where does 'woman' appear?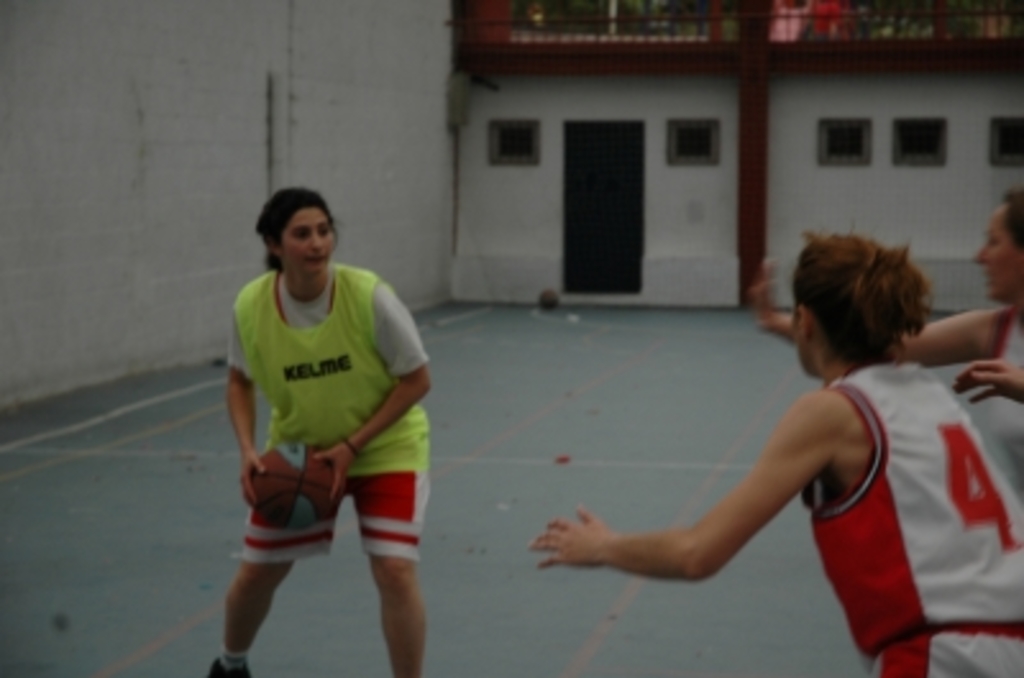
Appears at pyautogui.locateOnScreen(207, 179, 443, 675).
